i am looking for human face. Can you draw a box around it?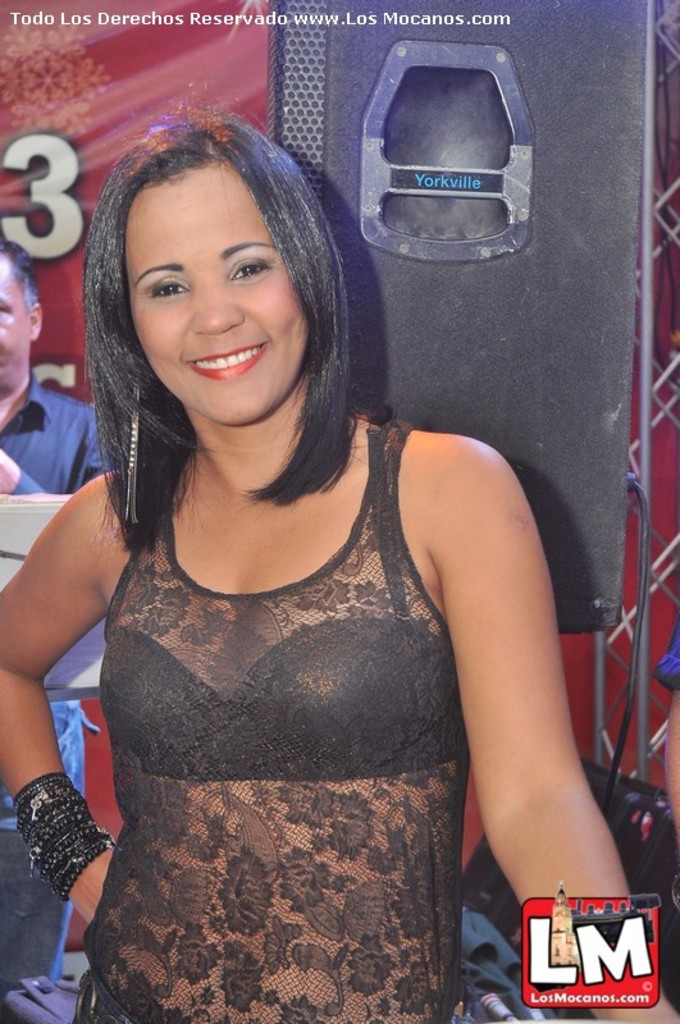
Sure, the bounding box is BBox(129, 161, 311, 429).
